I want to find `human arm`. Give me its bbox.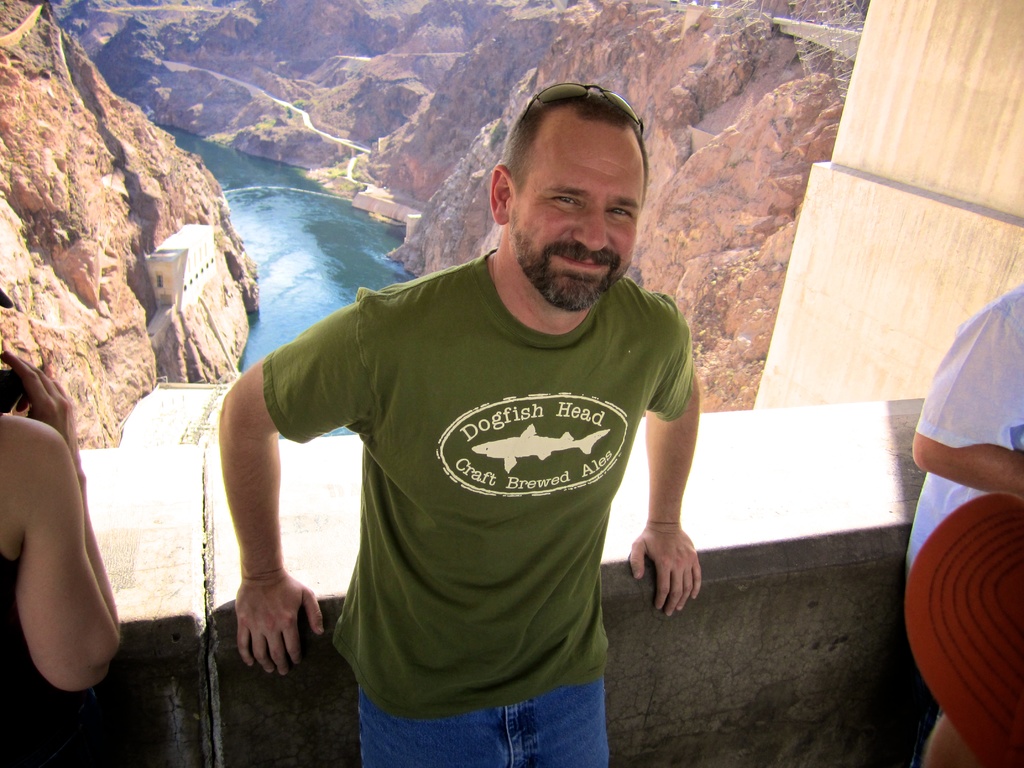
{"left": 628, "top": 323, "right": 684, "bottom": 610}.
